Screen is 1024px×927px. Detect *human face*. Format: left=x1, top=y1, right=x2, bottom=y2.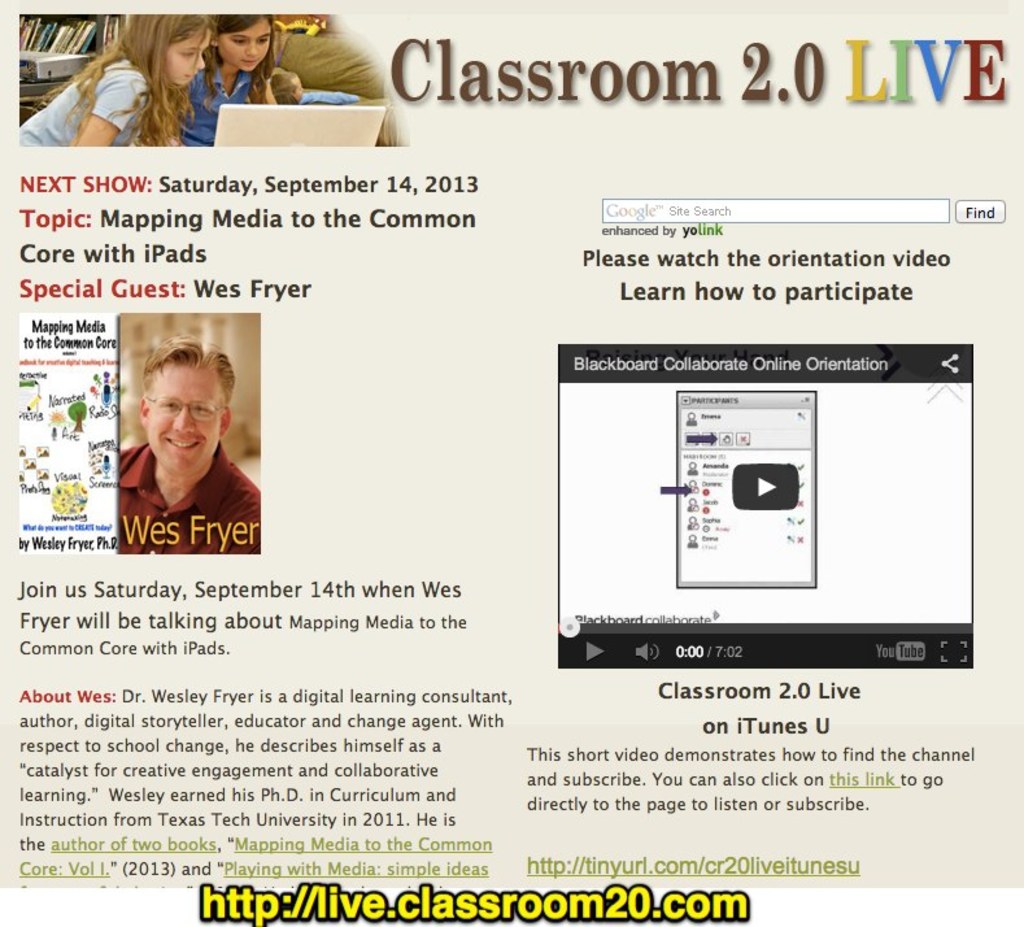
left=165, top=22, right=212, bottom=84.
